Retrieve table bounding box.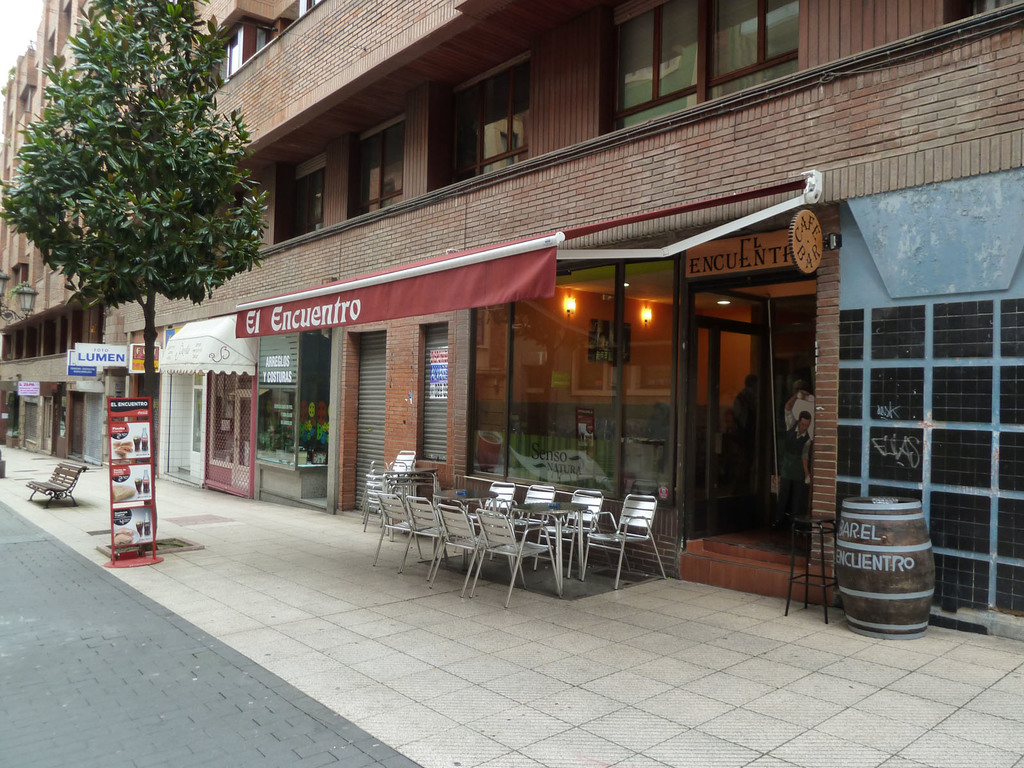
Bounding box: [434,489,499,567].
